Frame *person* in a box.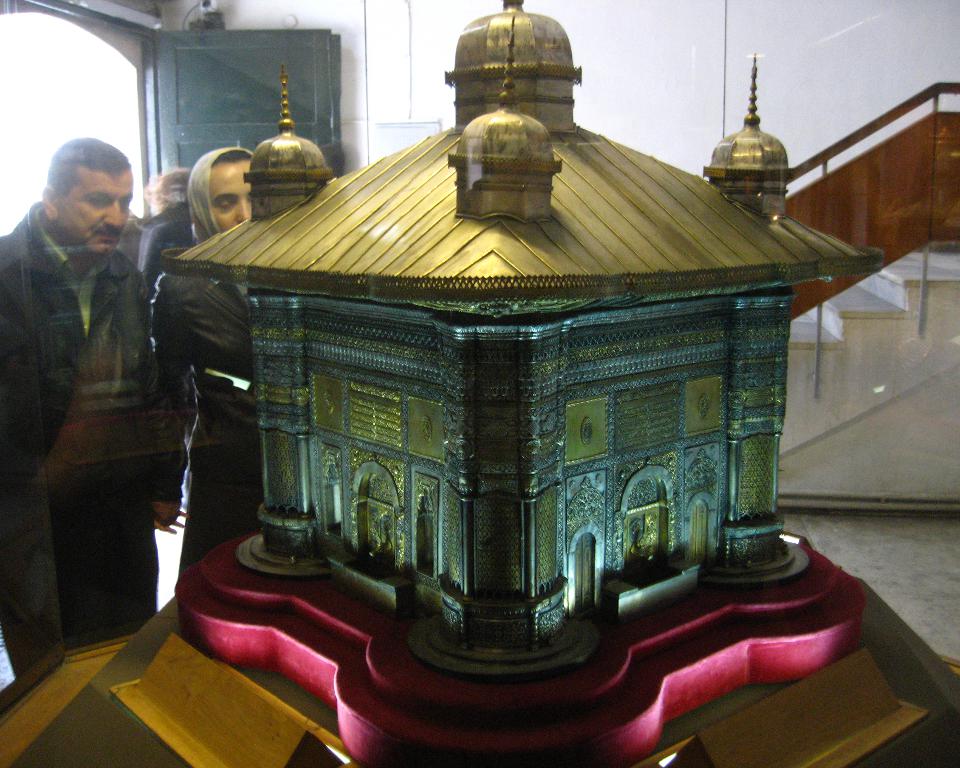
pyautogui.locateOnScreen(155, 142, 247, 568).
